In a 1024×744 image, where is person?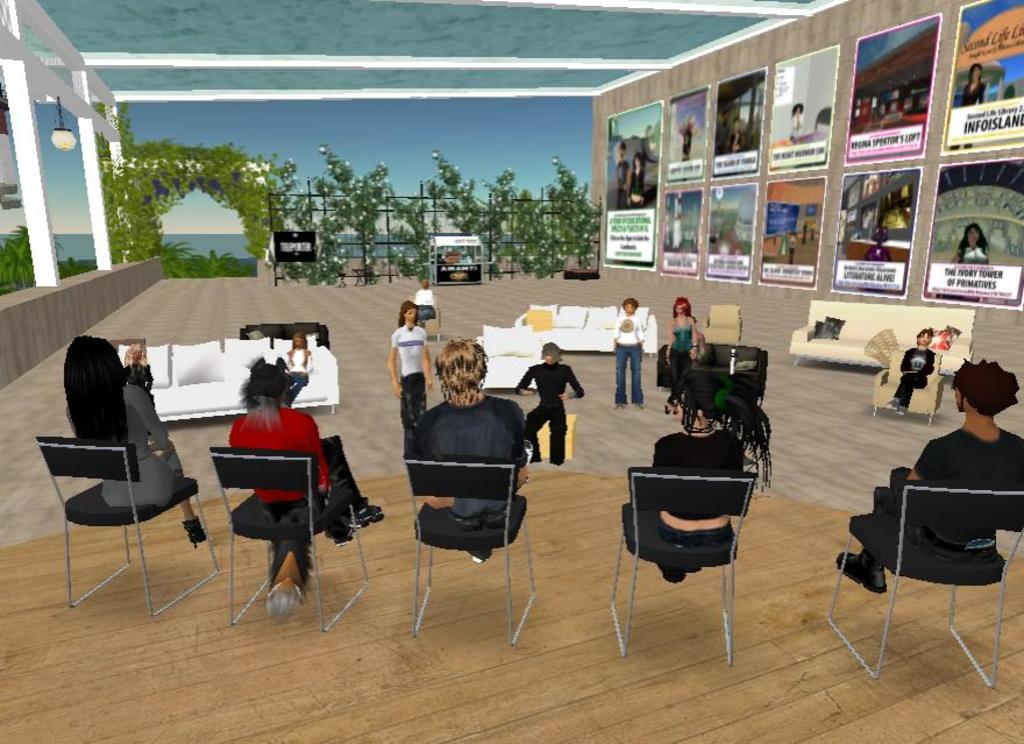
left=528, top=340, right=581, bottom=482.
